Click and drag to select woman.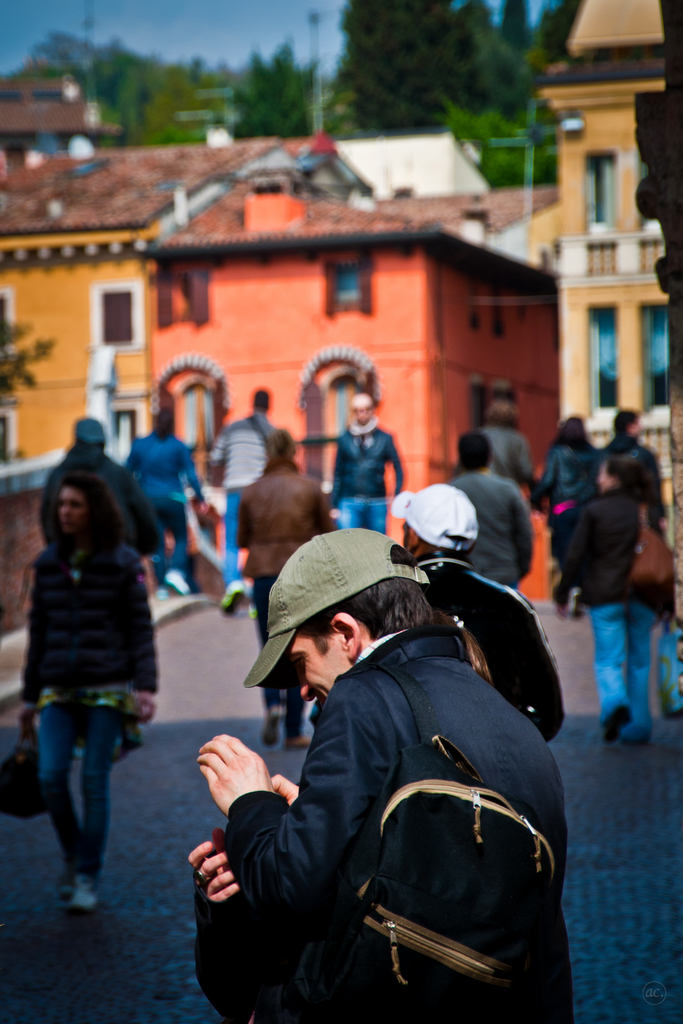
Selection: bbox=[33, 479, 174, 919].
